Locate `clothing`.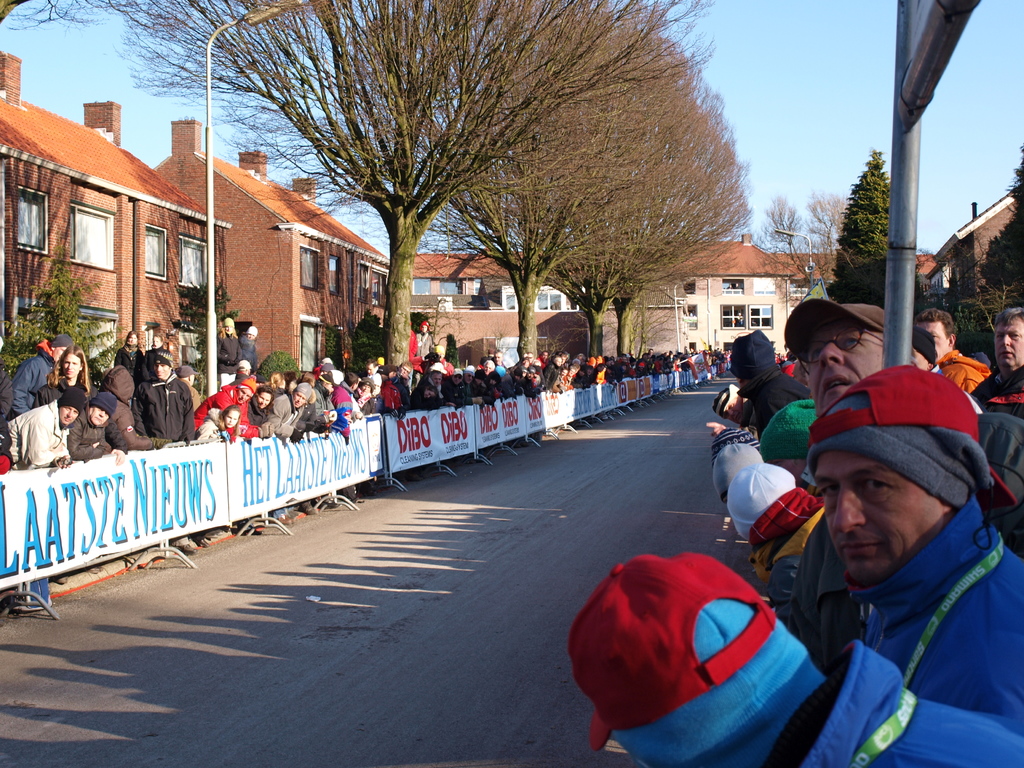
Bounding box: [x1=191, y1=401, x2=252, y2=434].
